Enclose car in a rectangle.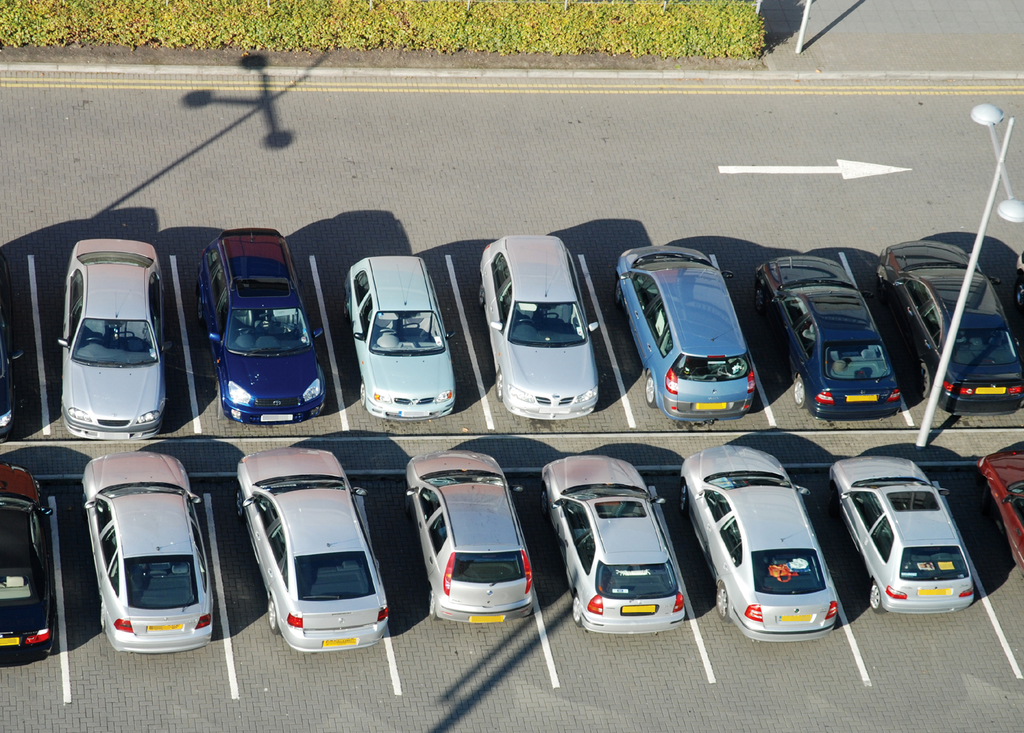
<box>248,440,395,658</box>.
